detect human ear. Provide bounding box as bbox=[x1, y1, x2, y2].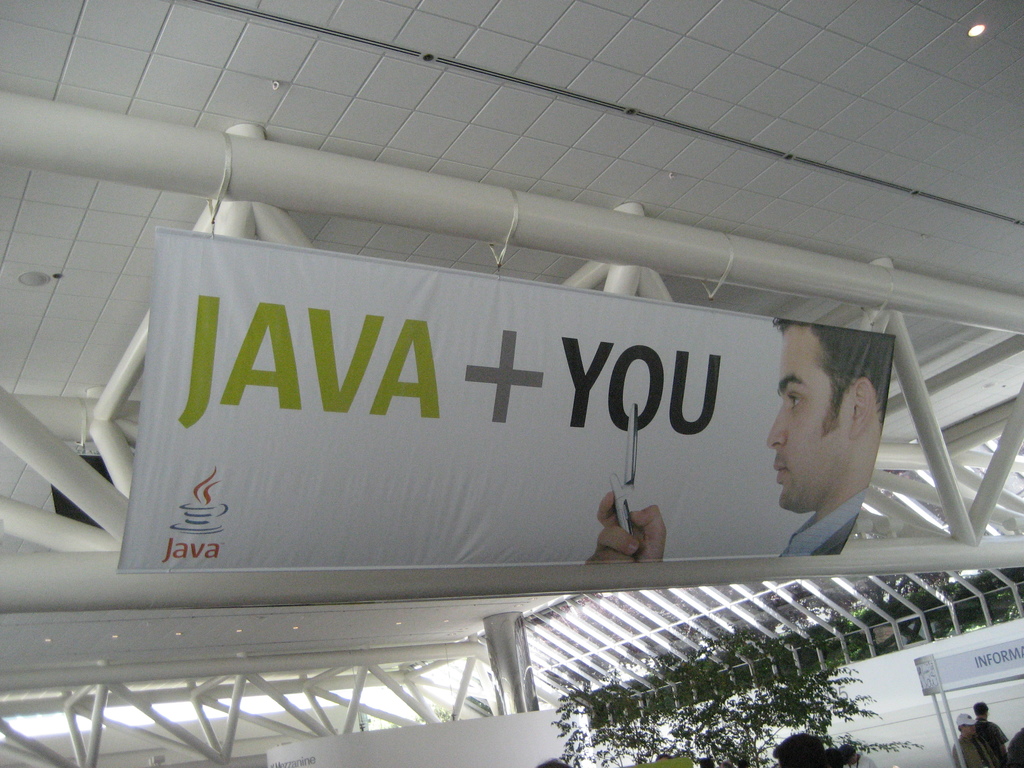
bbox=[851, 379, 874, 433].
